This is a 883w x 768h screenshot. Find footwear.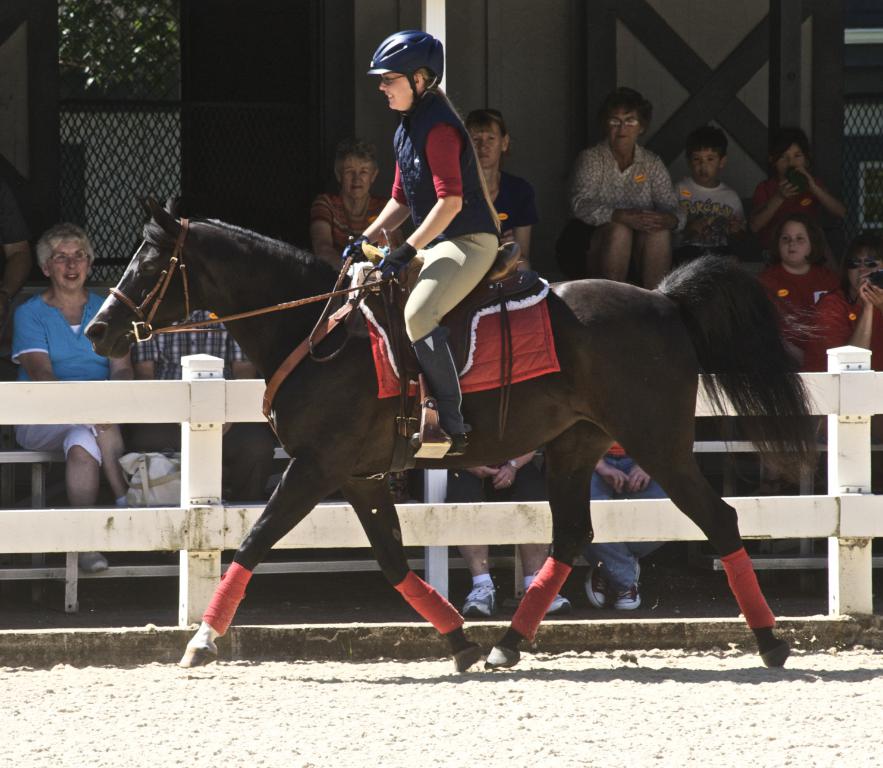
Bounding box: [left=611, top=555, right=642, bottom=608].
